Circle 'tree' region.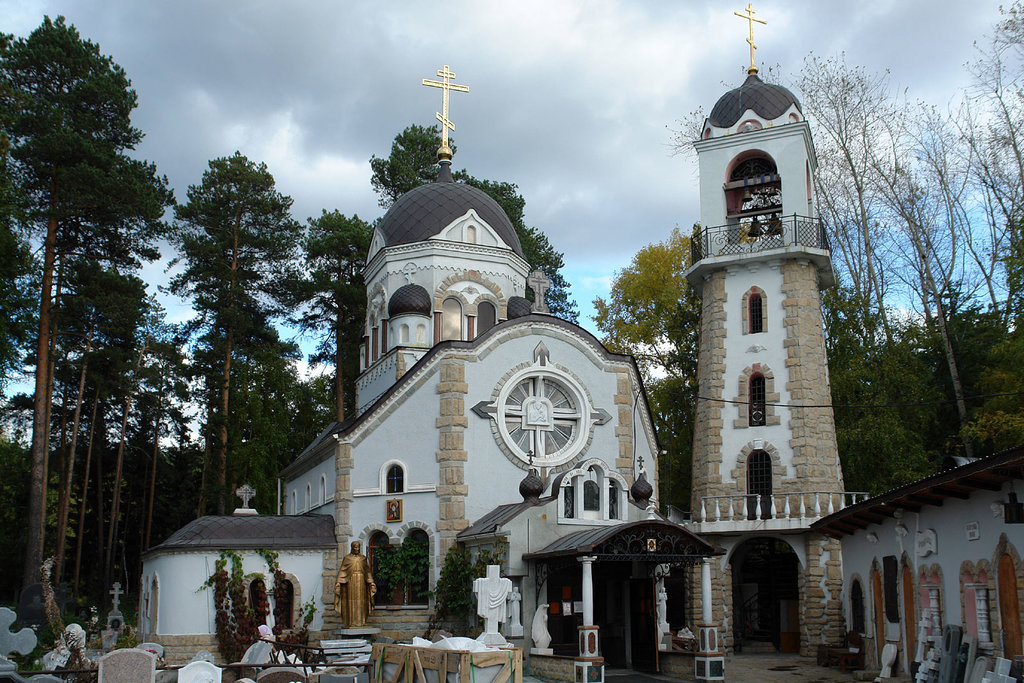
Region: bbox=[13, 0, 145, 604].
